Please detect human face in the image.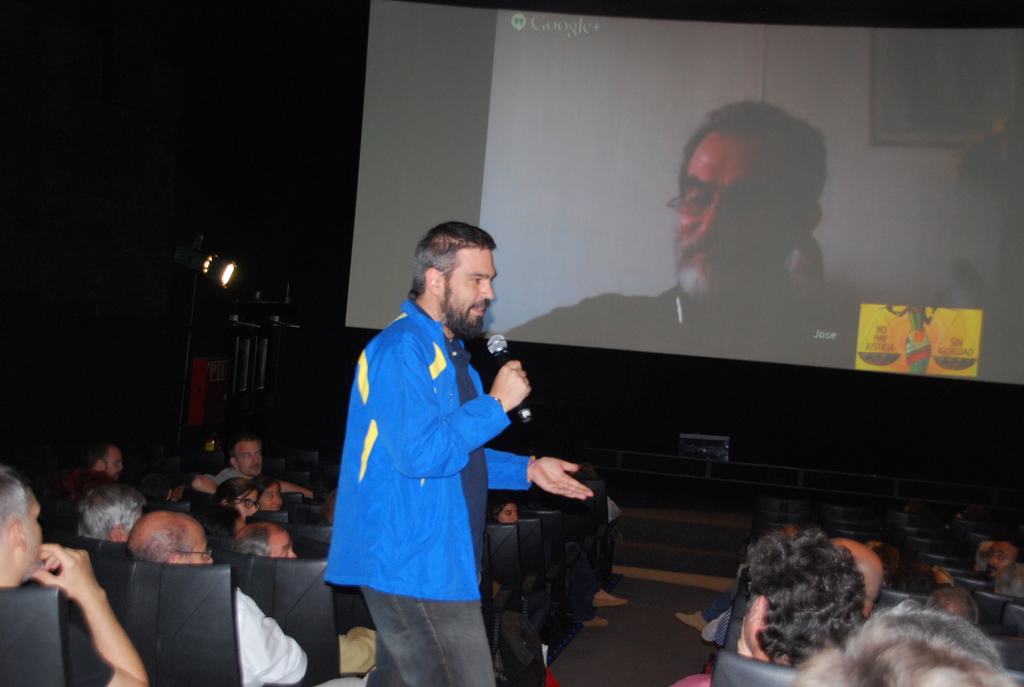
<bbox>500, 503, 520, 523</bbox>.
